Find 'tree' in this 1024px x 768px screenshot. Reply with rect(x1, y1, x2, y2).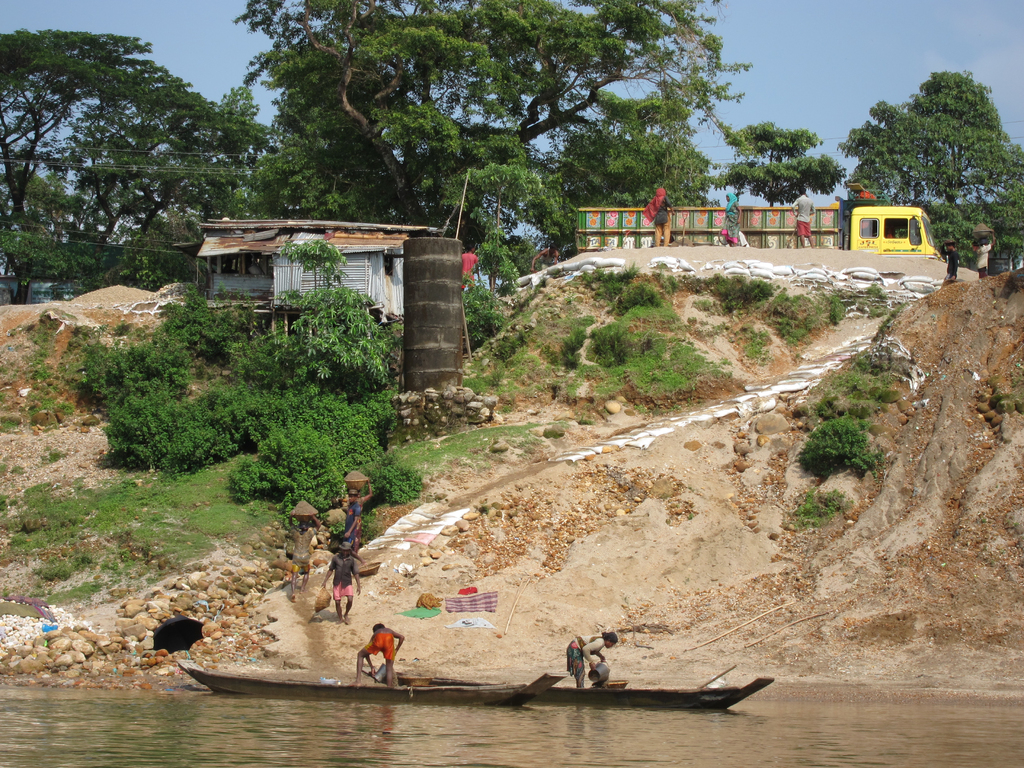
rect(556, 120, 723, 239).
